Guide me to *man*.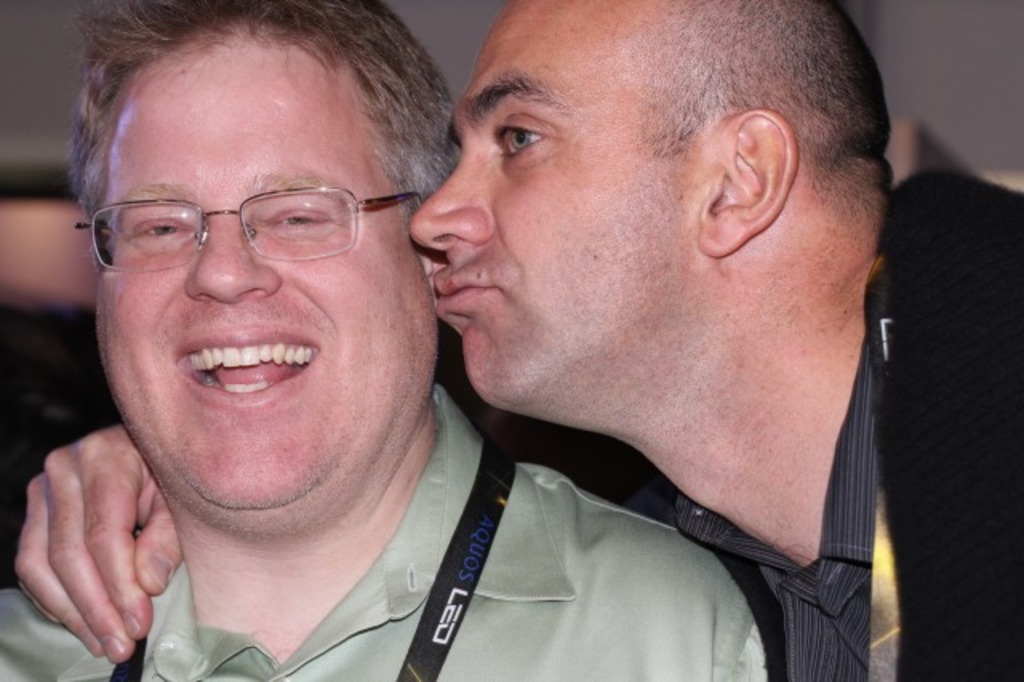
Guidance: x1=19, y1=0, x2=1022, y2=680.
